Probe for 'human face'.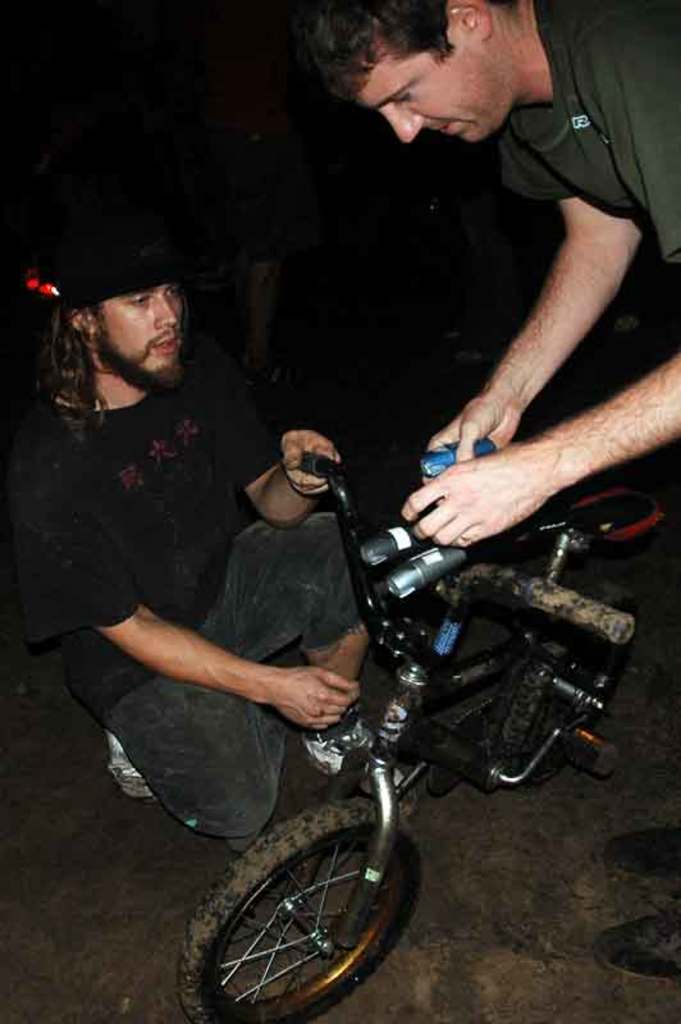
Probe result: {"left": 82, "top": 269, "right": 184, "bottom": 390}.
